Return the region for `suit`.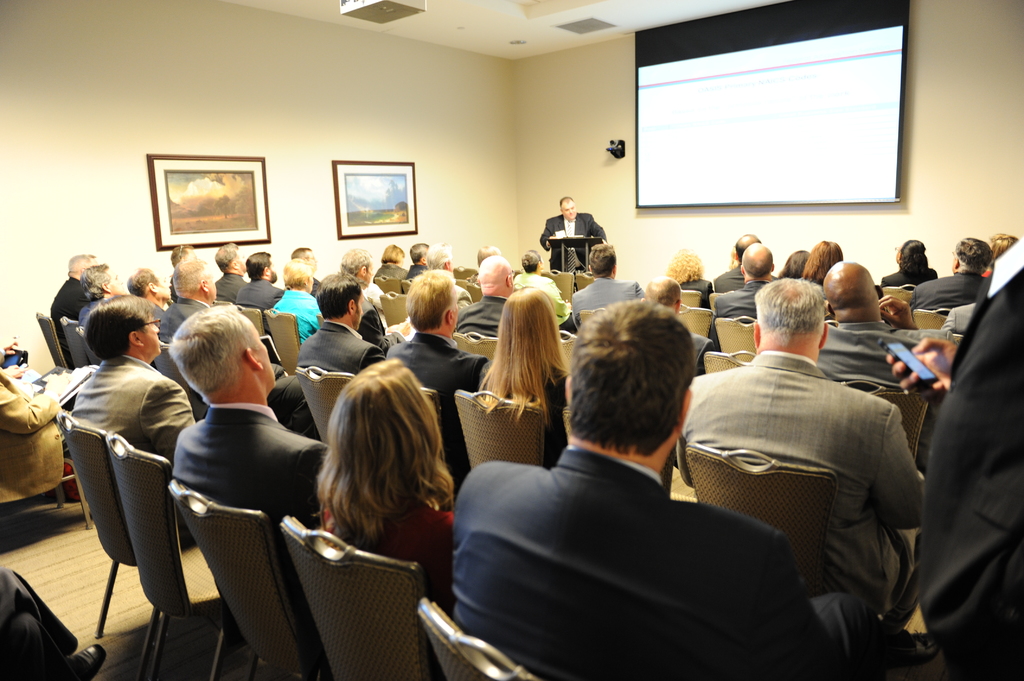
BBox(455, 297, 514, 343).
